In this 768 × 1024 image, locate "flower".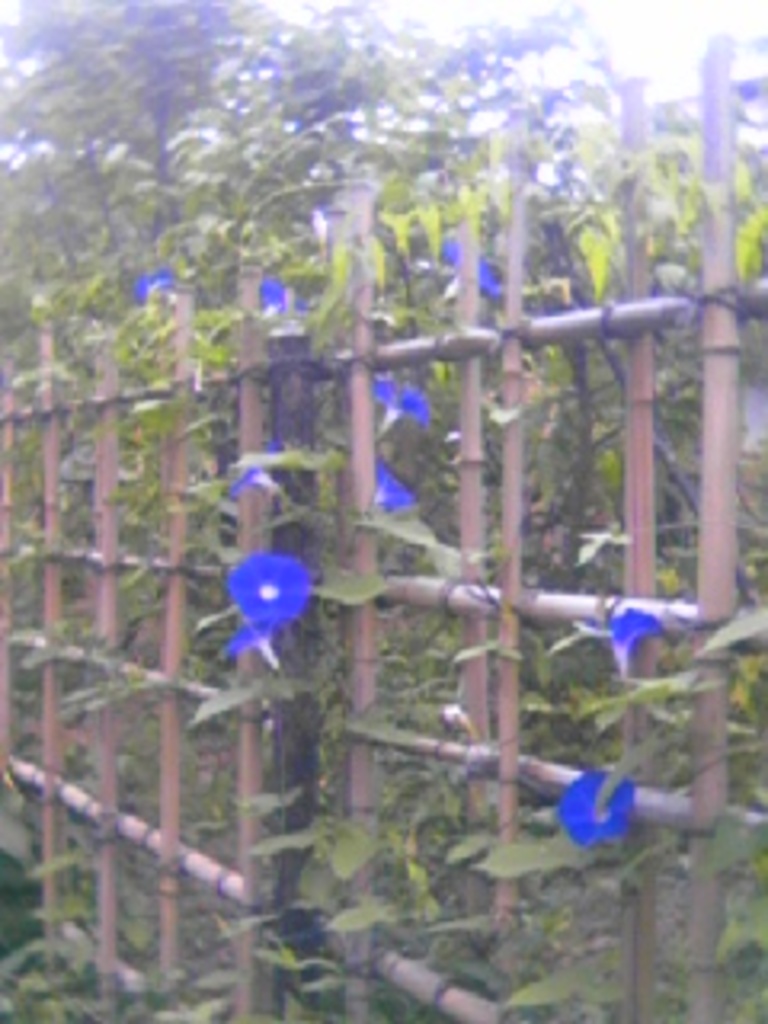
Bounding box: select_region(563, 771, 643, 842).
